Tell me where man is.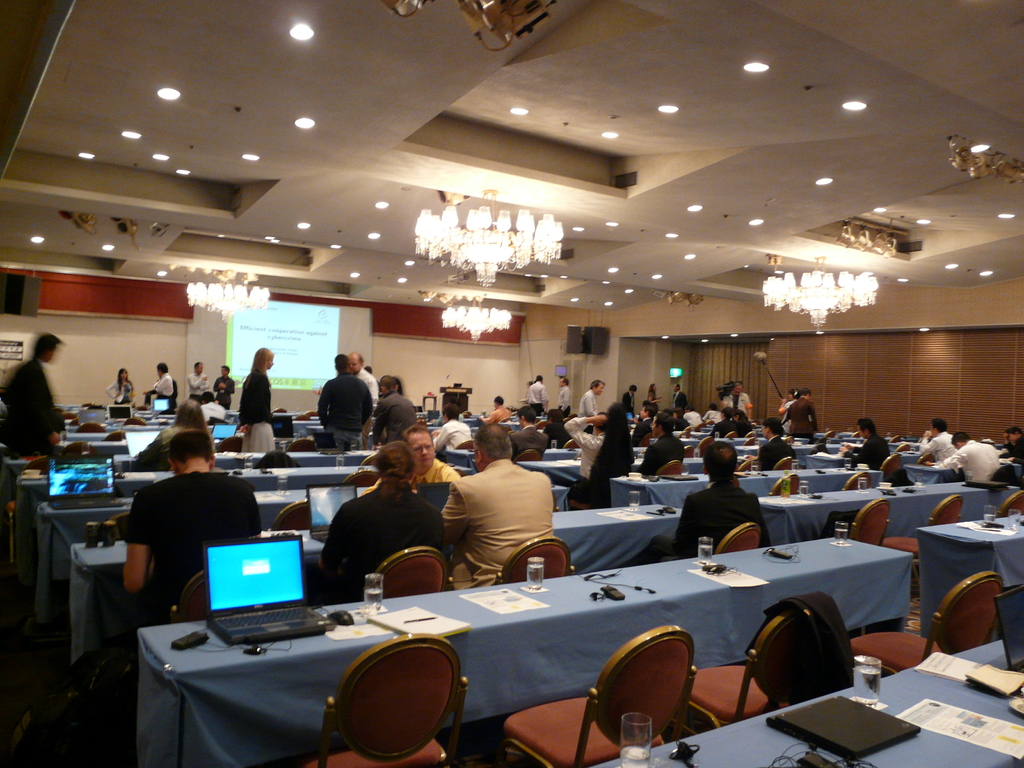
man is at x1=557, y1=376, x2=570, y2=413.
